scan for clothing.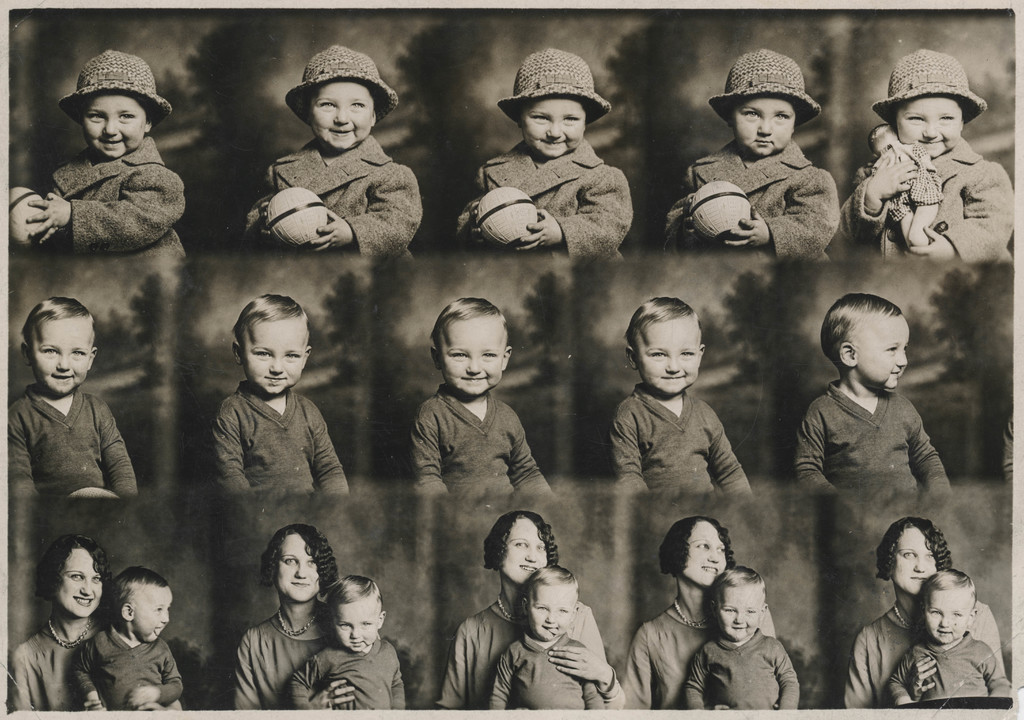
Scan result: {"left": 211, "top": 378, "right": 354, "bottom": 492}.
